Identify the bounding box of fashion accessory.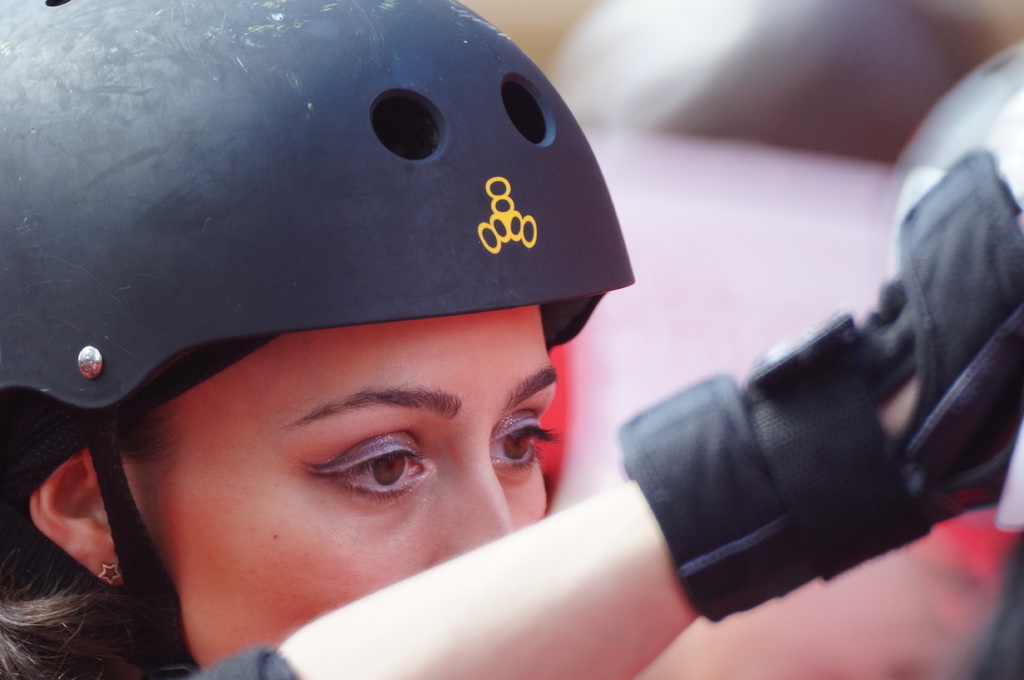
region(0, 0, 637, 679).
